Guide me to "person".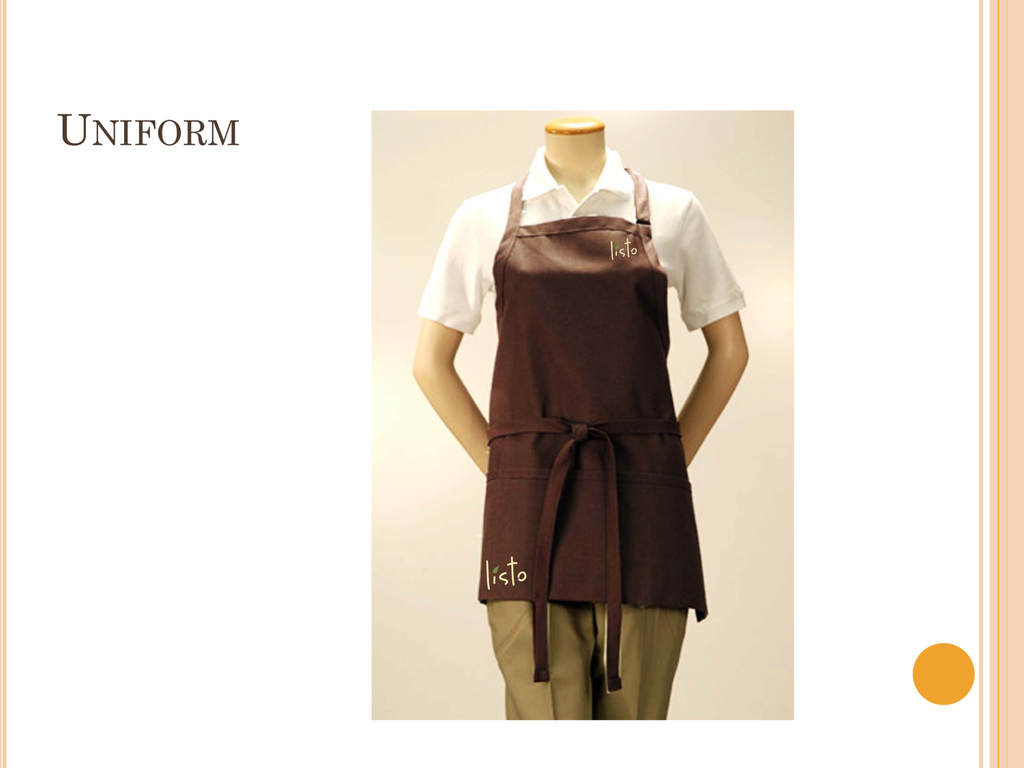
Guidance: rect(413, 118, 748, 723).
